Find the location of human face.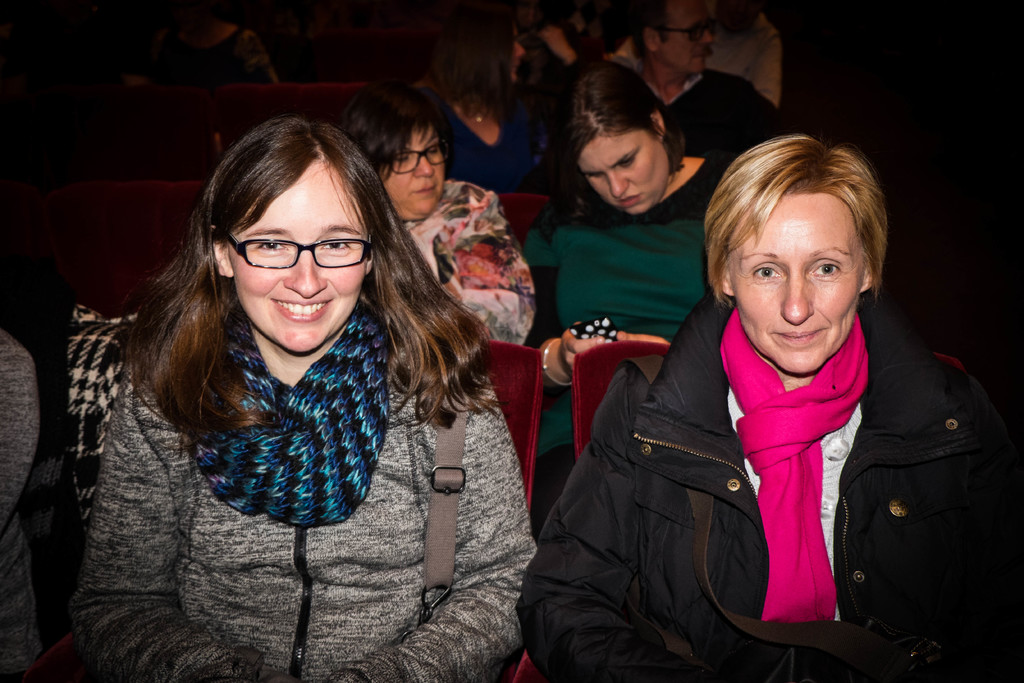
Location: pyautogui.locateOnScreen(383, 128, 445, 206).
